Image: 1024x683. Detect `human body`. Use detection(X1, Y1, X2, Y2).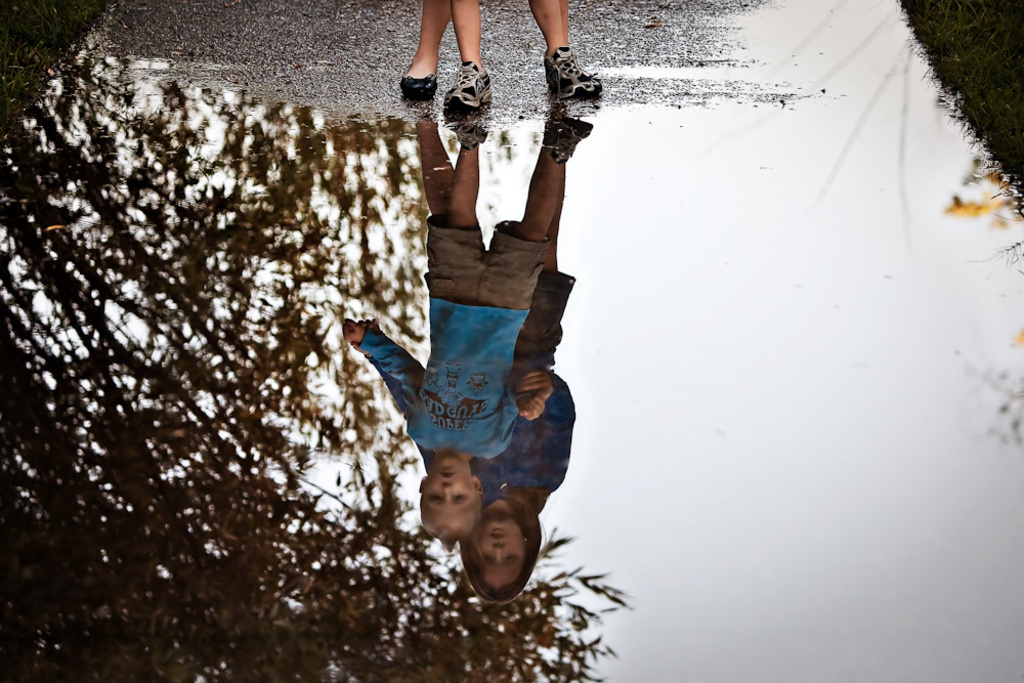
detection(446, 0, 602, 116).
